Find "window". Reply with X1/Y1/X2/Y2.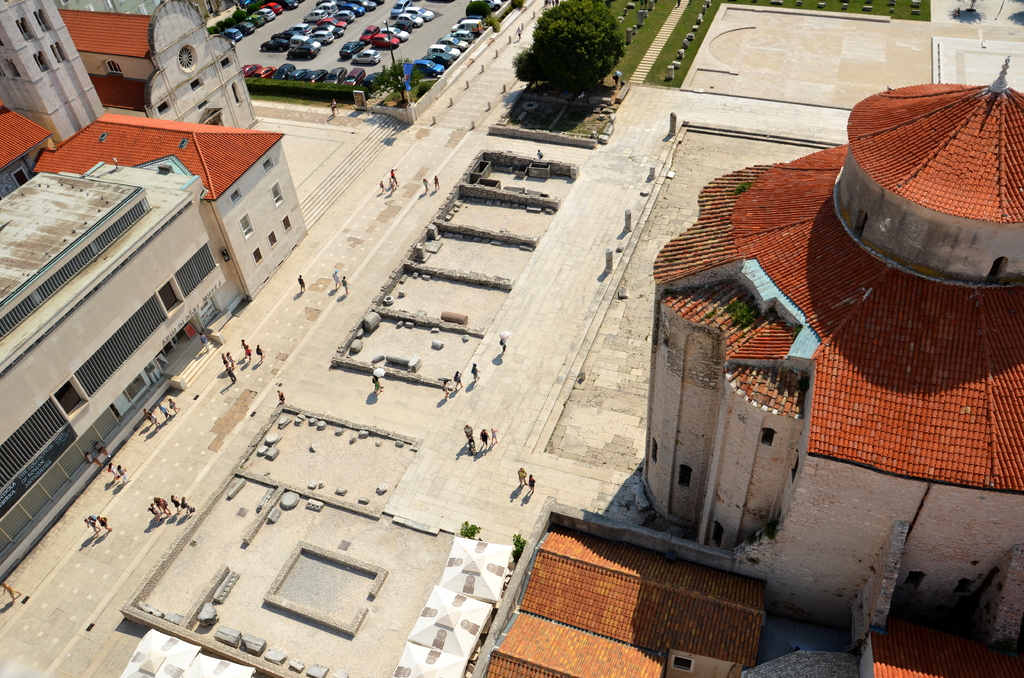
52/43/63/60.
